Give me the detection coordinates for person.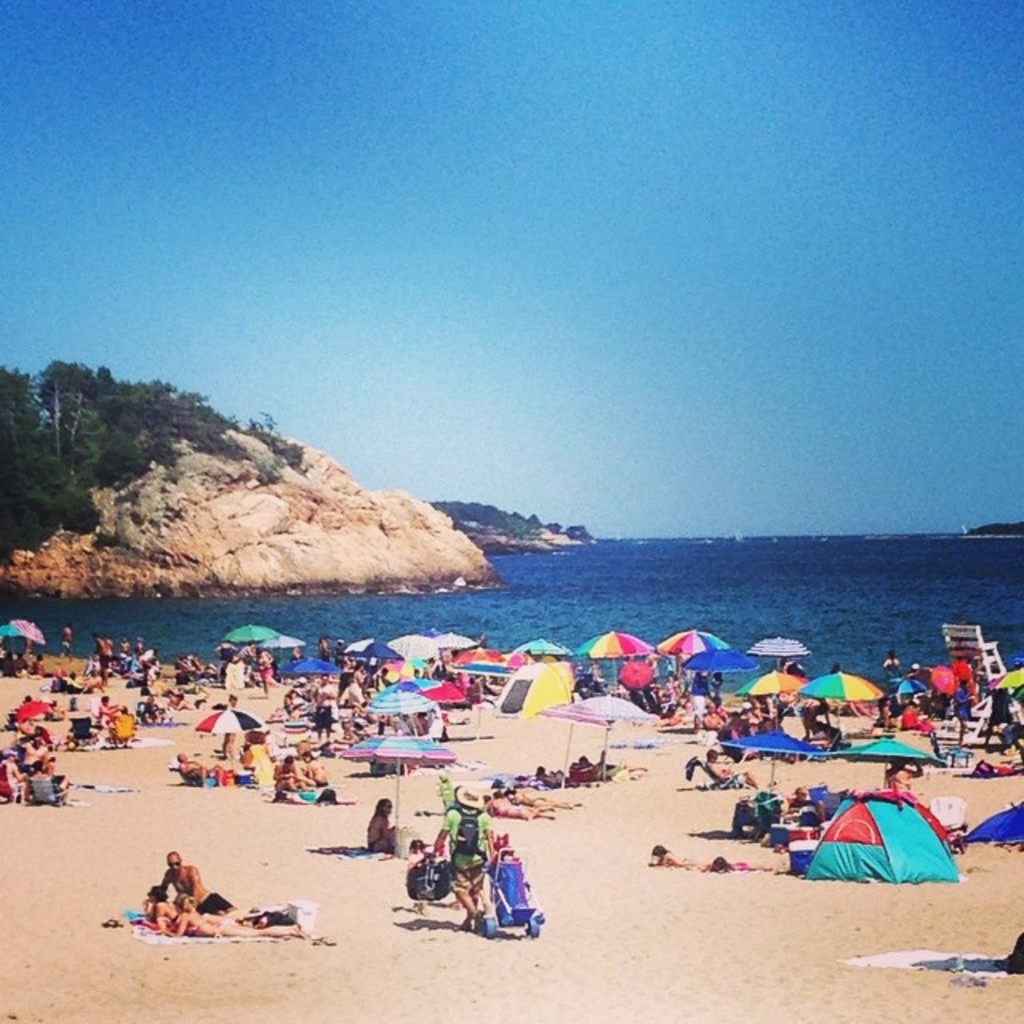
[283, 693, 302, 722].
